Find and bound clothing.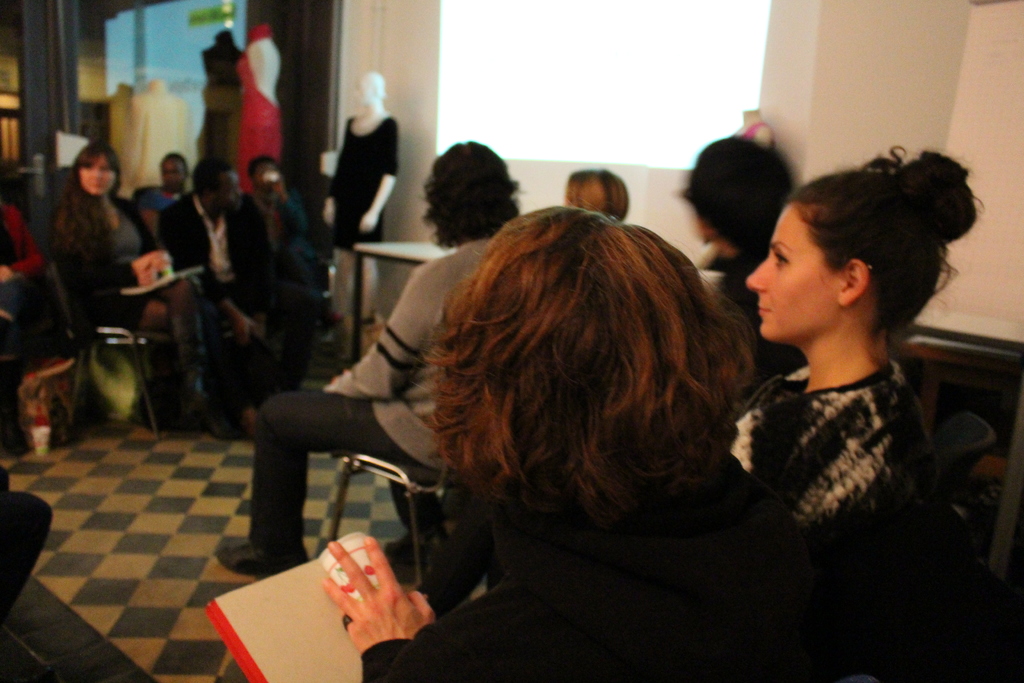
Bound: bbox=(727, 357, 938, 571).
